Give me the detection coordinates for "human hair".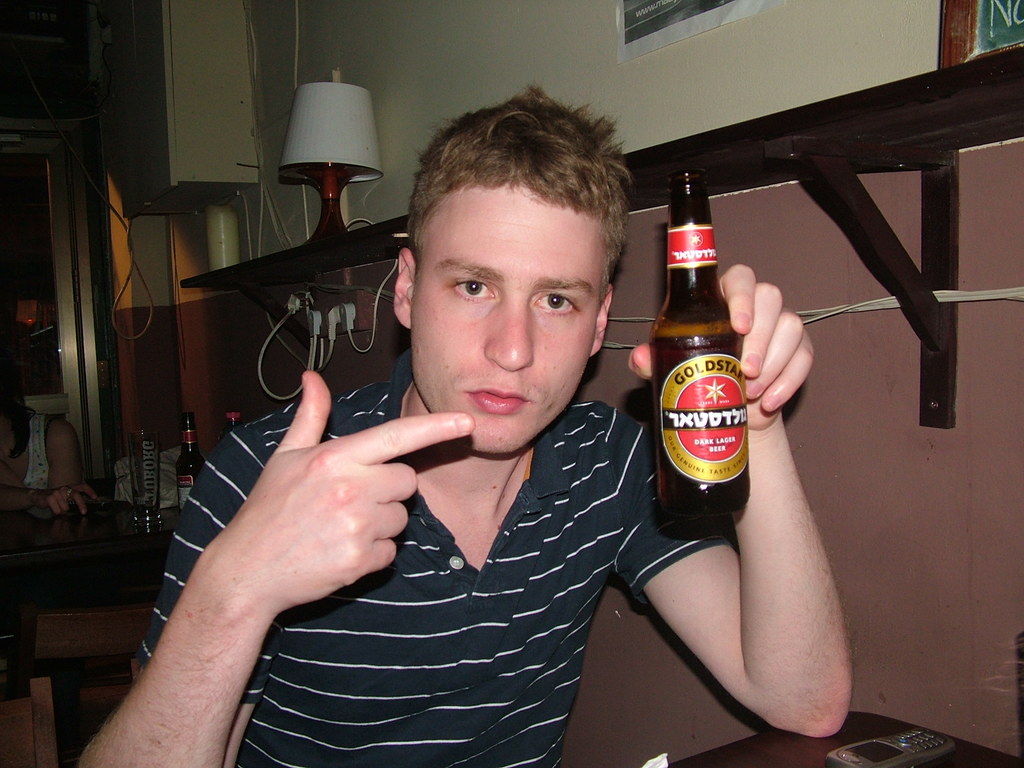
box(404, 95, 637, 312).
